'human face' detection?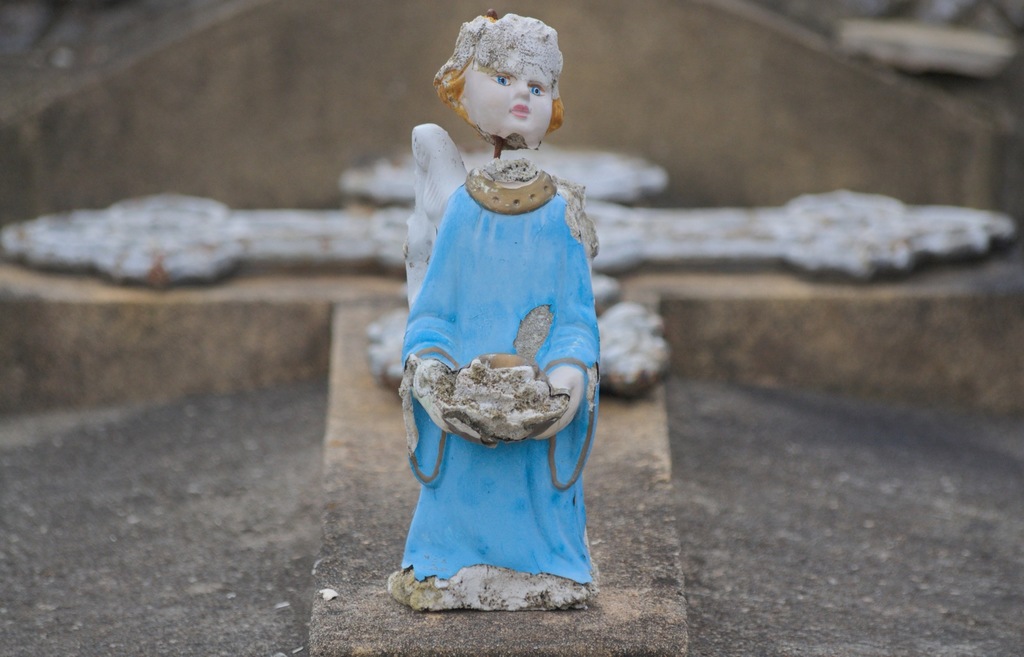
x1=458, y1=62, x2=553, y2=134
